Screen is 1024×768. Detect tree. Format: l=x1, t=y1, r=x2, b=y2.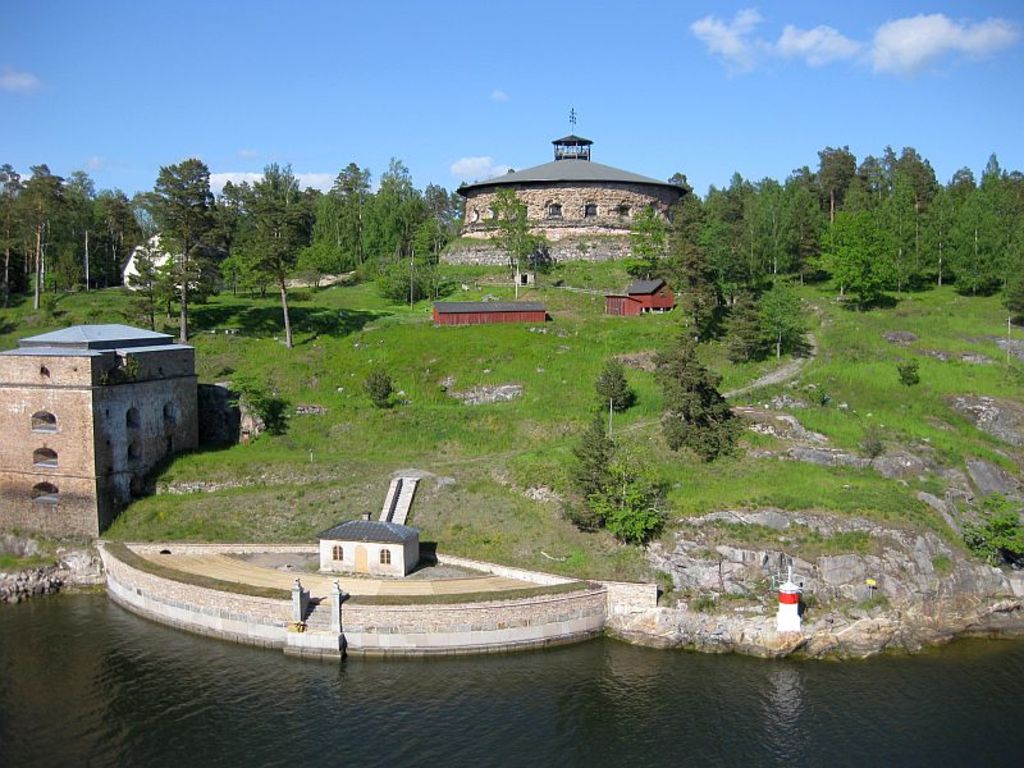
l=681, t=280, r=722, b=338.
